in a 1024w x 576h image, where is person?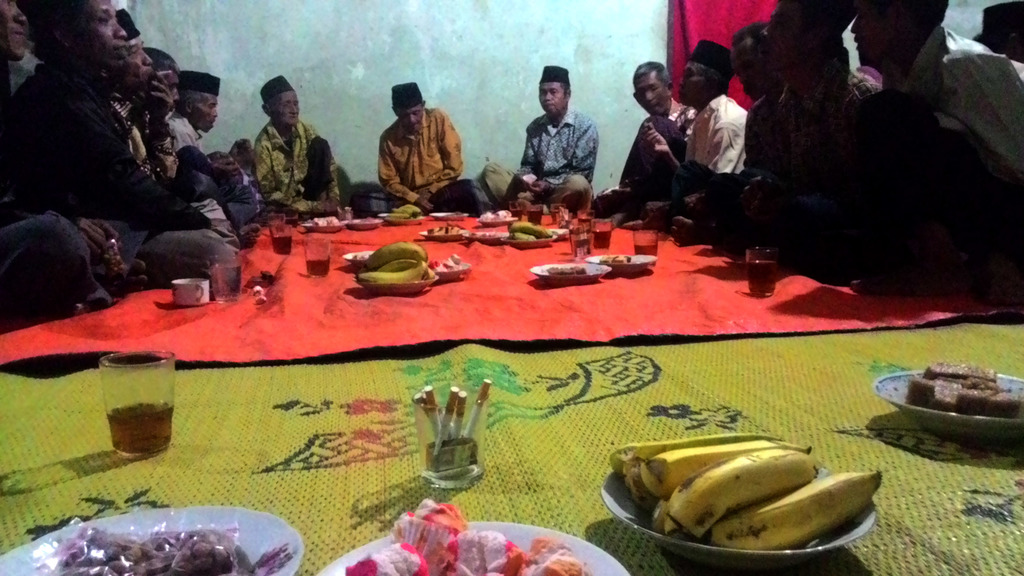
[709, 20, 780, 217].
